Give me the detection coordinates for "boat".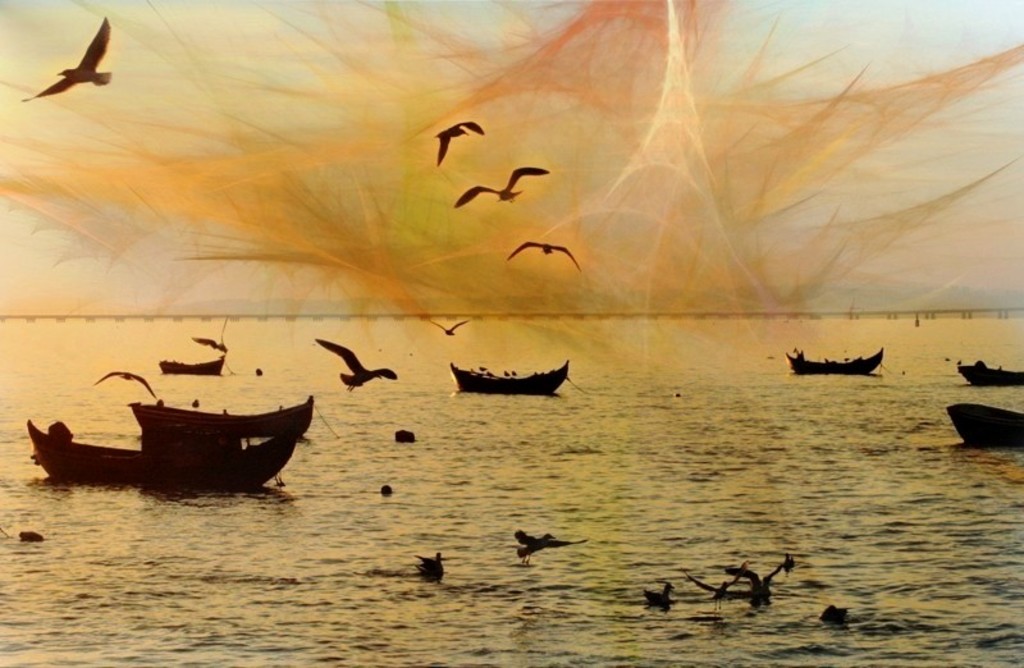
bbox(13, 362, 320, 498).
